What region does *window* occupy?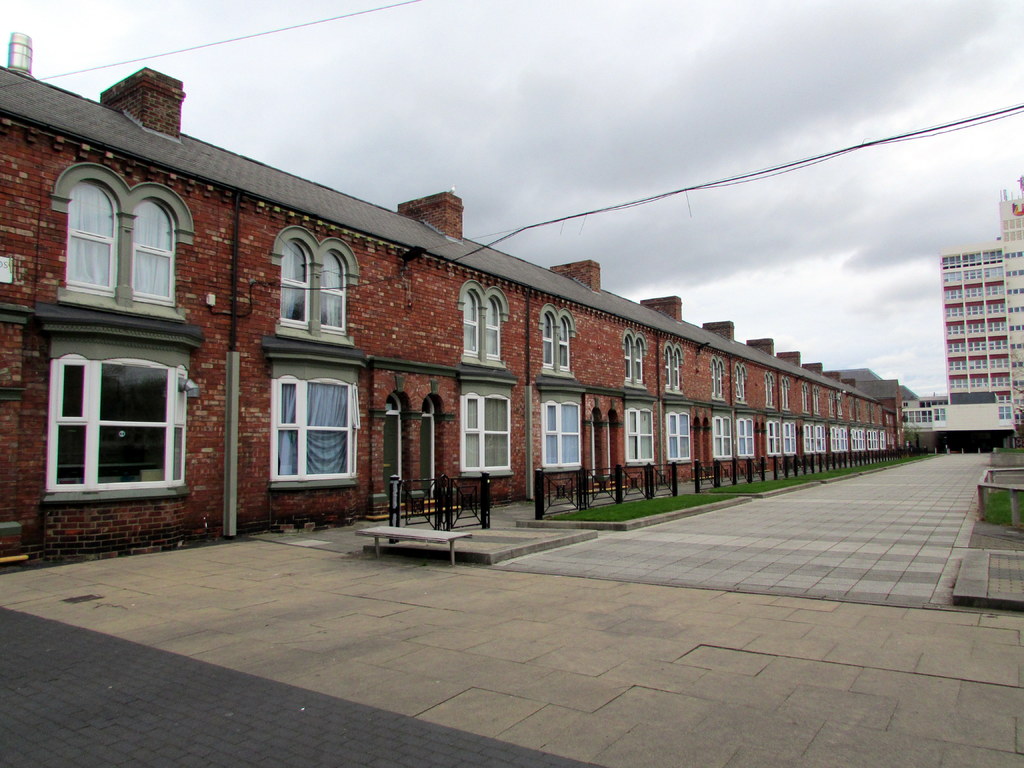
pyautogui.locateOnScreen(62, 177, 115, 294).
